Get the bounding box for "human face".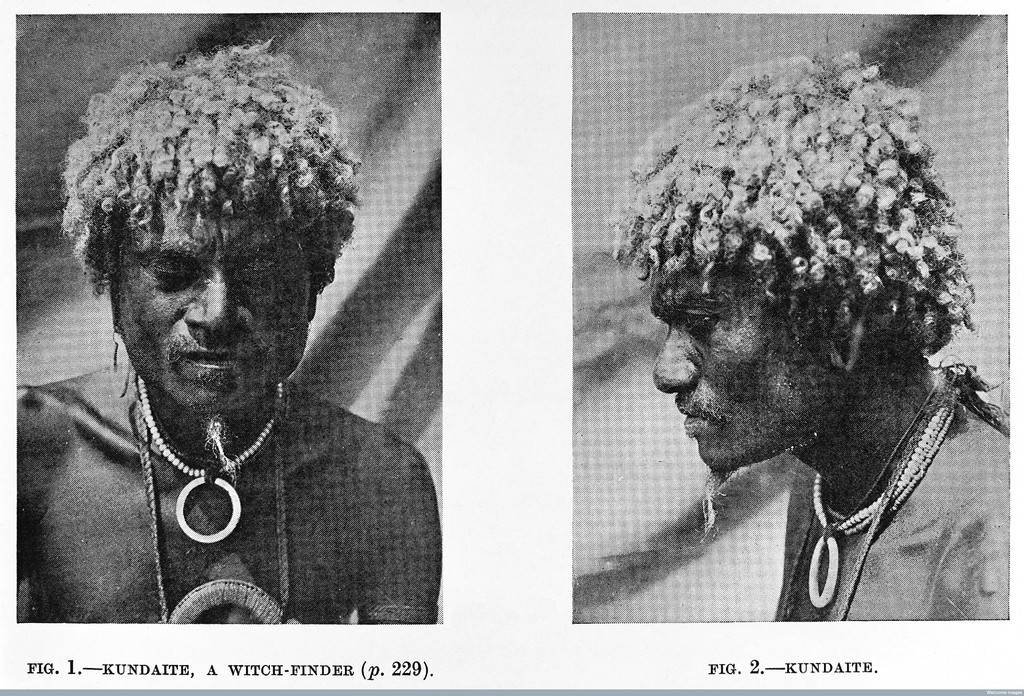
{"x1": 654, "y1": 248, "x2": 832, "y2": 473}.
